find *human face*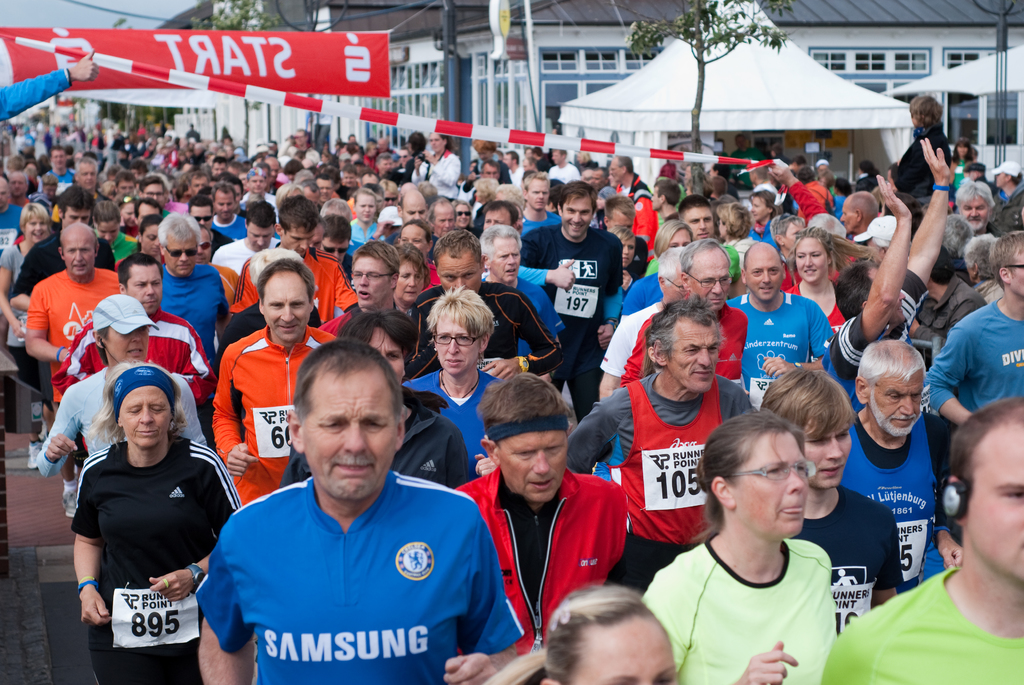
locate(858, 167, 863, 176)
